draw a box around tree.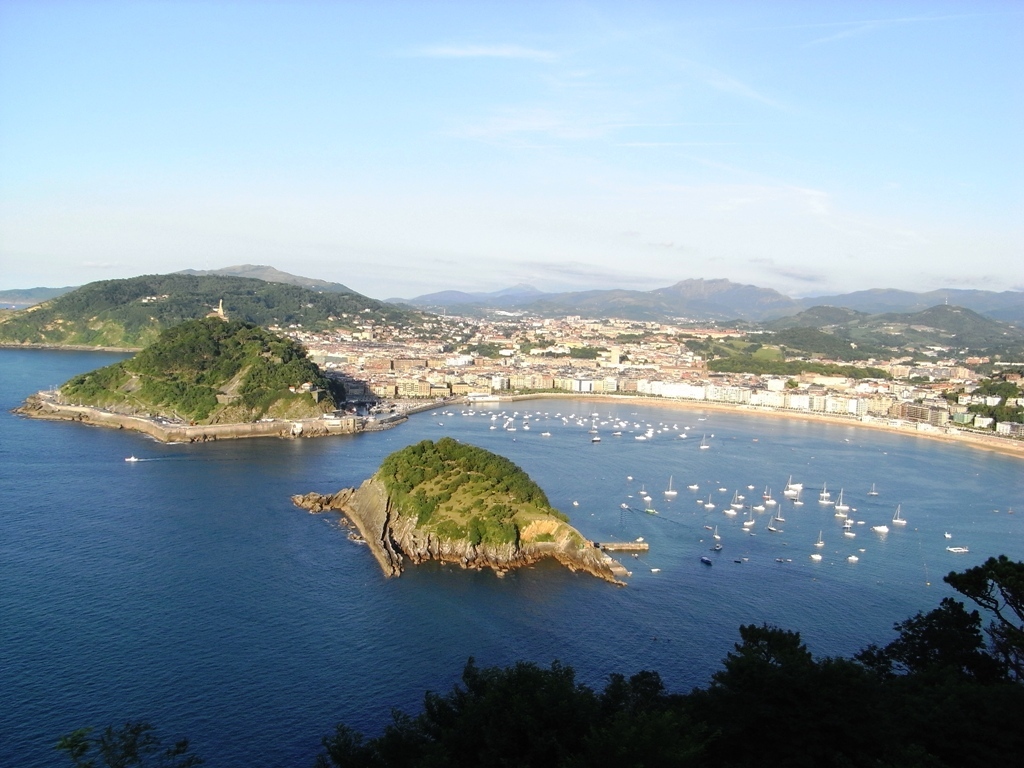
pyautogui.locateOnScreen(604, 669, 672, 700).
